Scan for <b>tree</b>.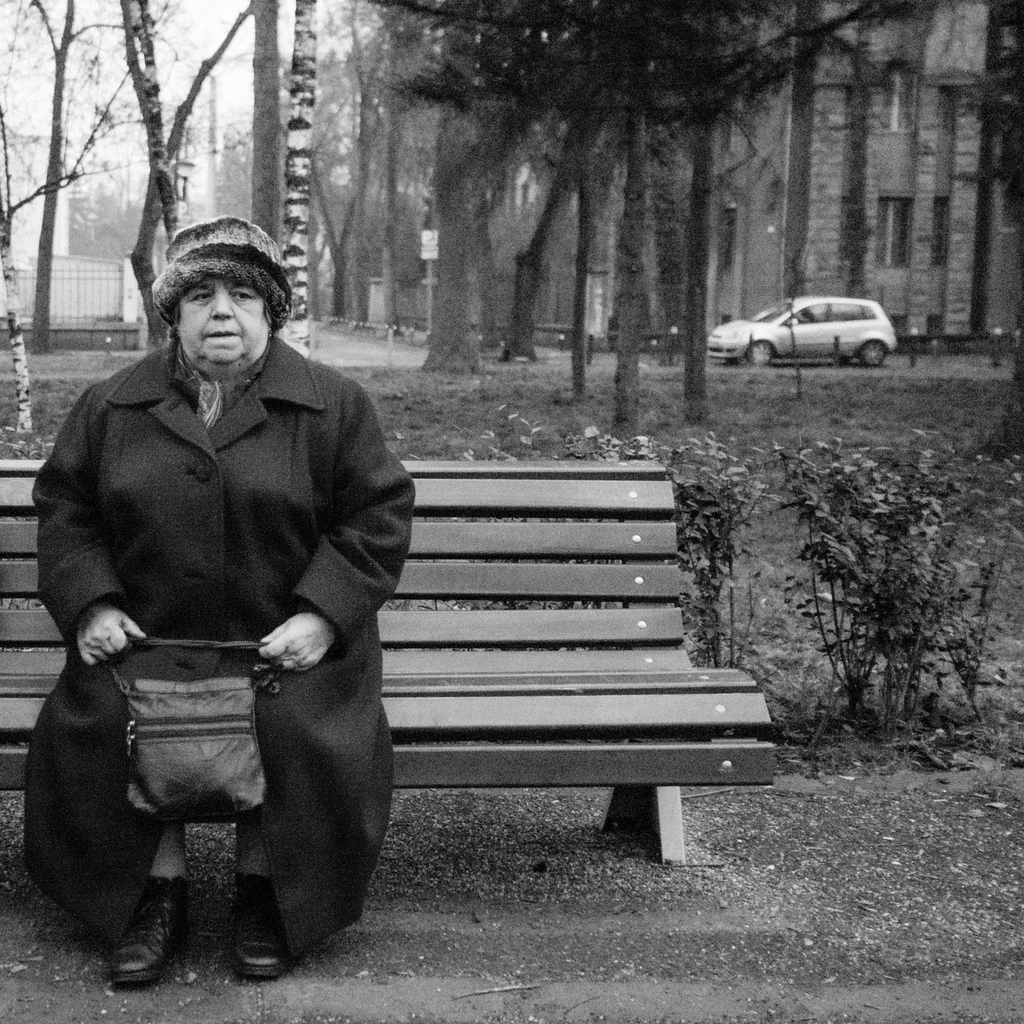
Scan result: left=239, top=0, right=285, bottom=273.
